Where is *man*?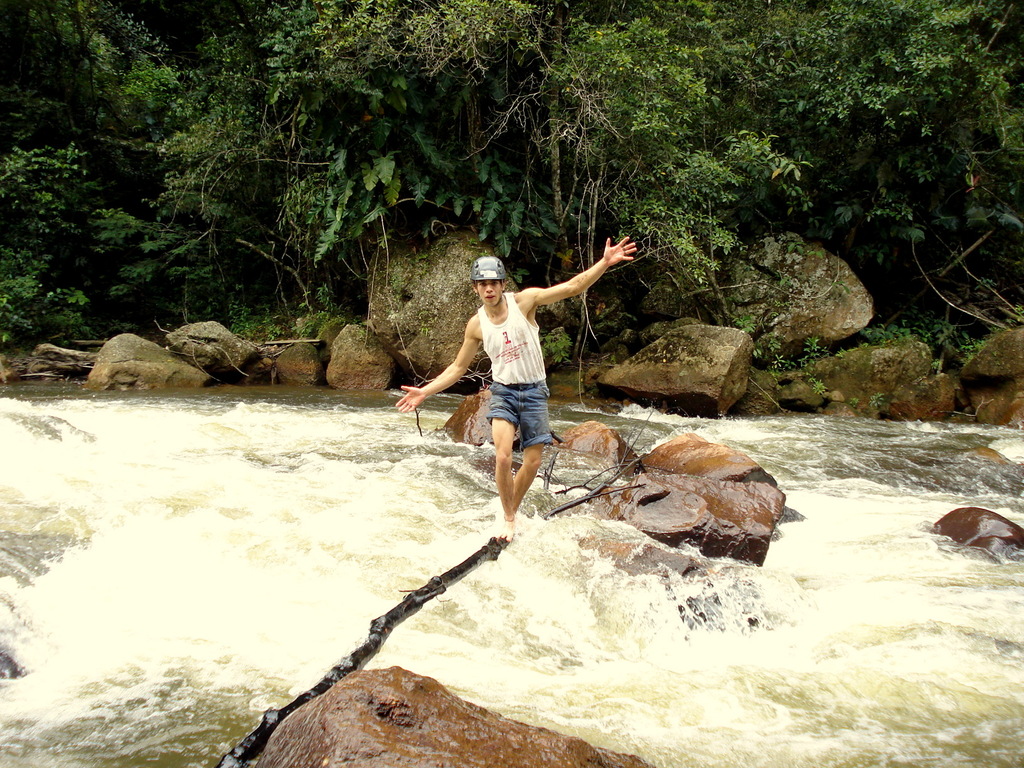
394 226 636 539.
